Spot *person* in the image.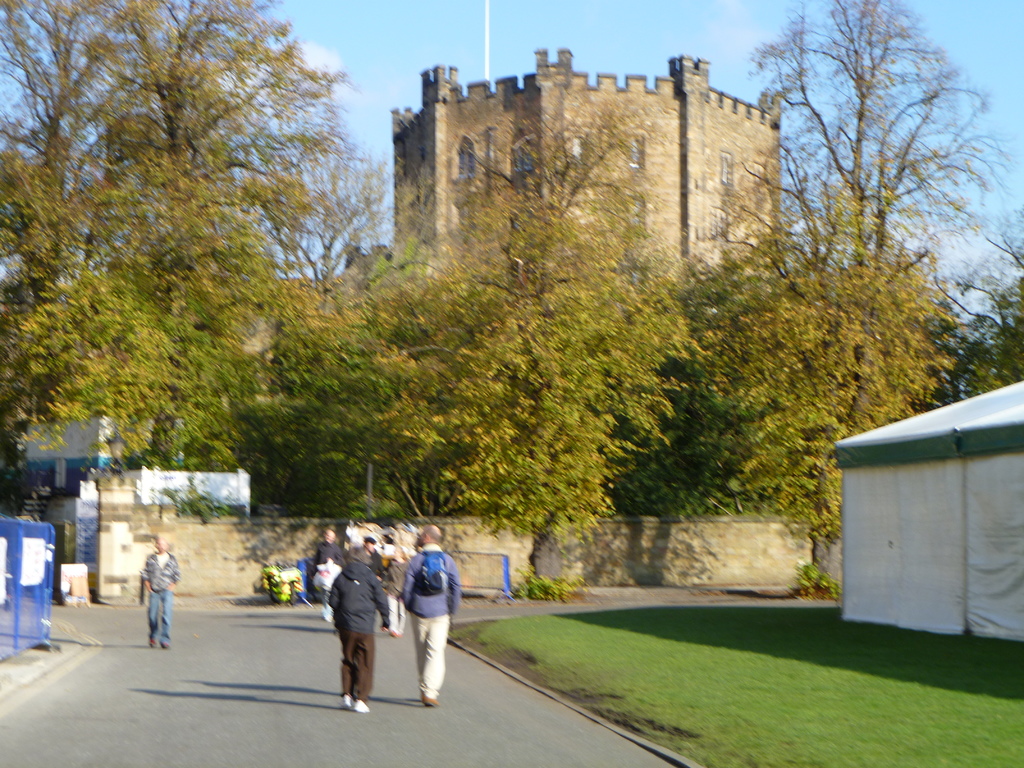
*person* found at region(393, 523, 458, 709).
